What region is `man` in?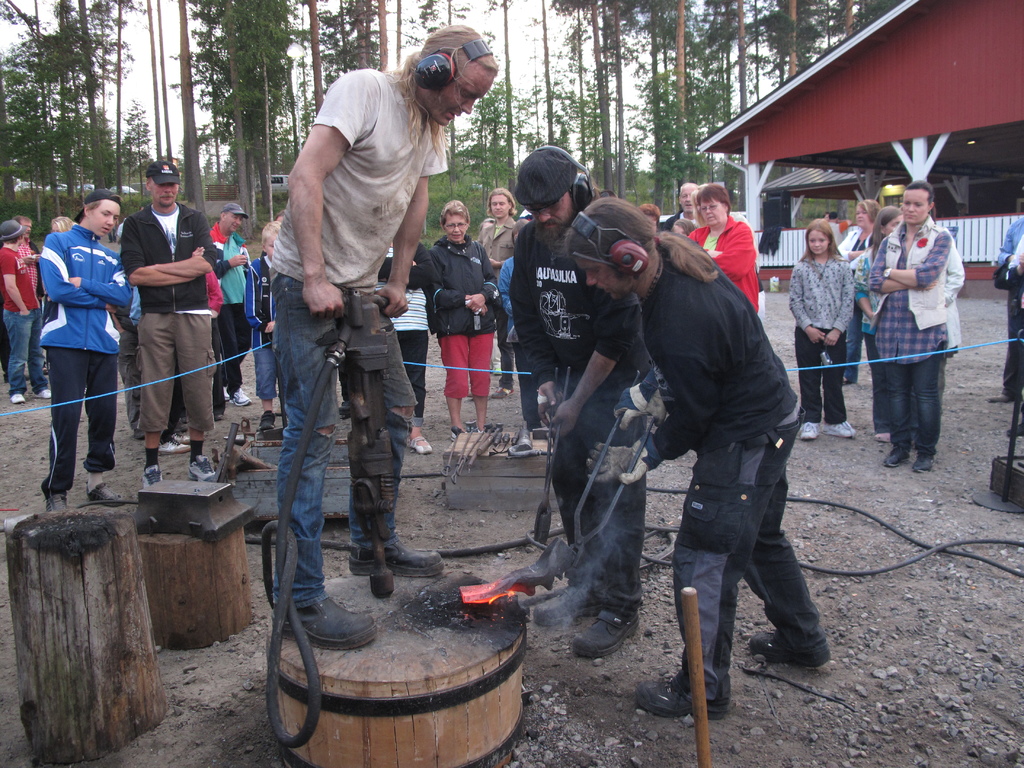
(x1=869, y1=182, x2=972, y2=473).
